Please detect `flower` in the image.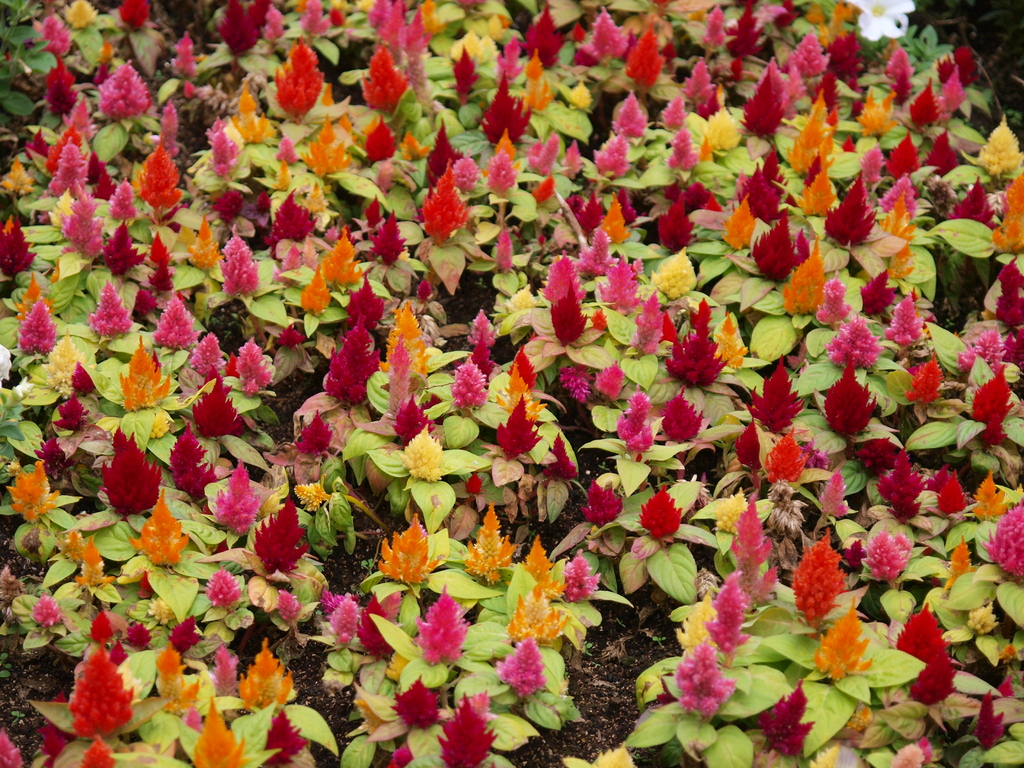
pyautogui.locateOnScreen(79, 540, 107, 588).
